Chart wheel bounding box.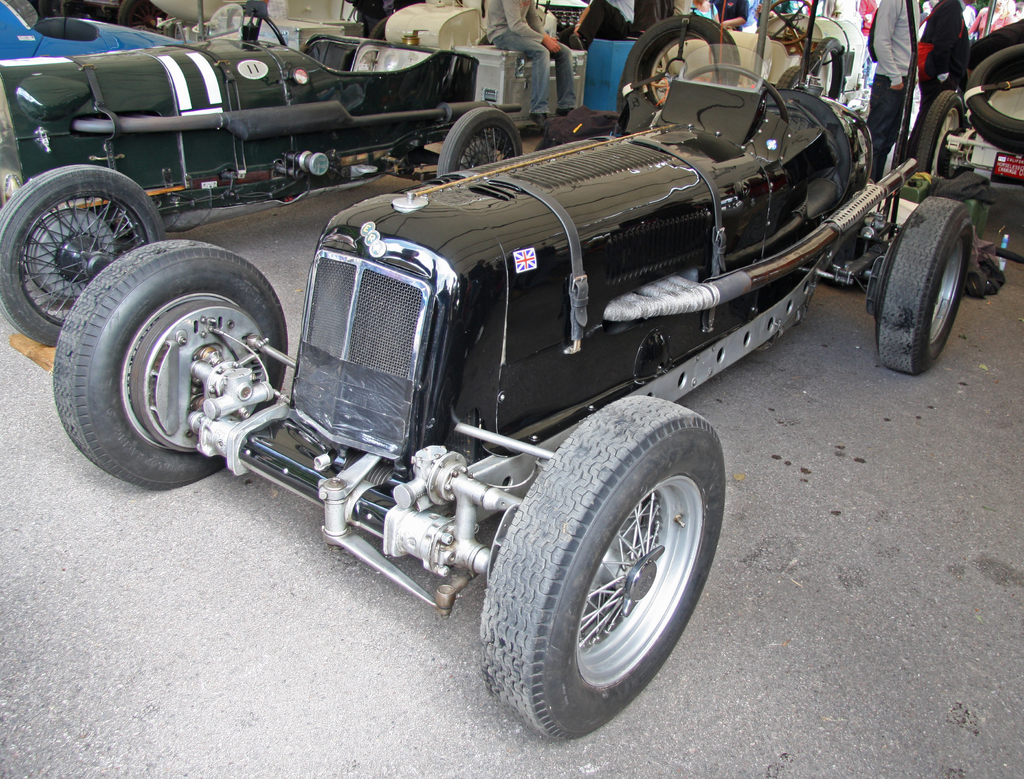
Charted: 434:104:527:179.
